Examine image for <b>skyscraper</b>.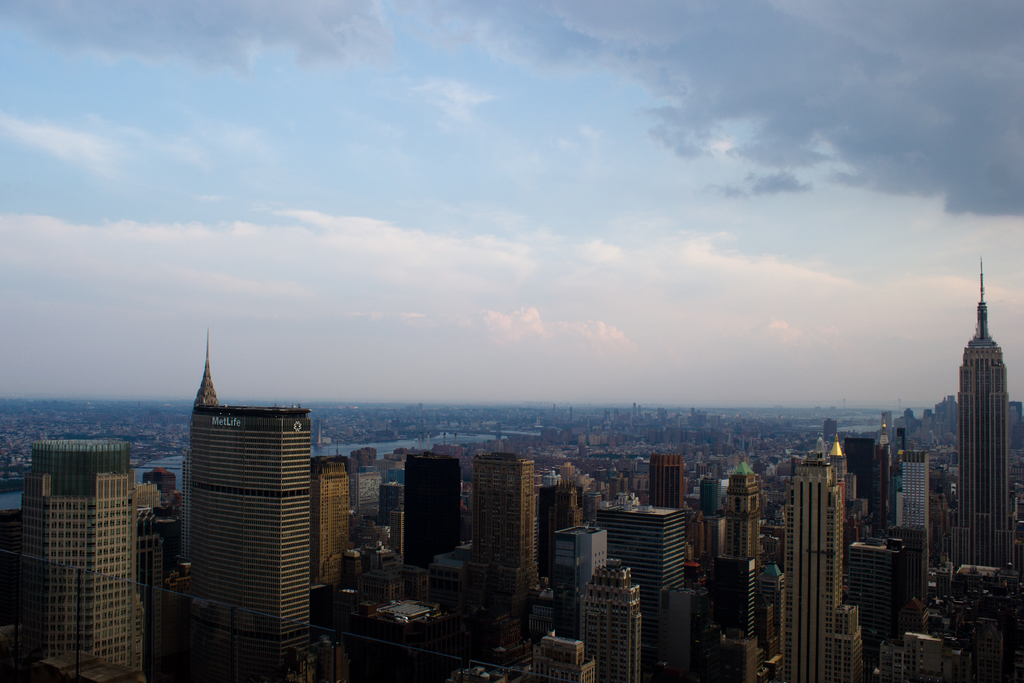
Examination result: detection(953, 261, 1018, 573).
